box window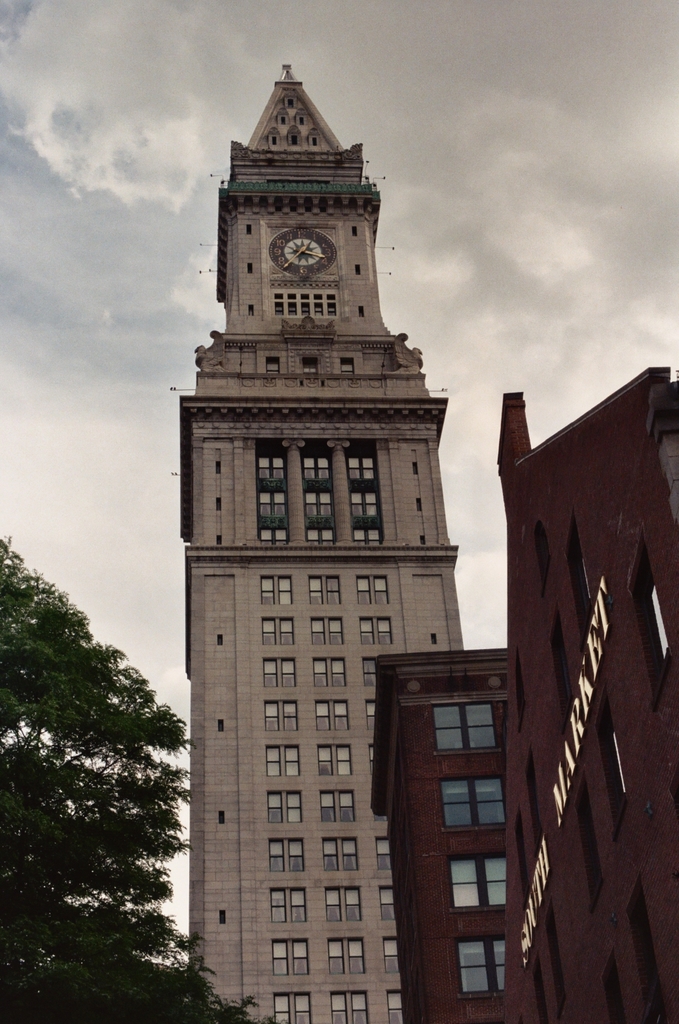
x1=263, y1=840, x2=302, y2=874
